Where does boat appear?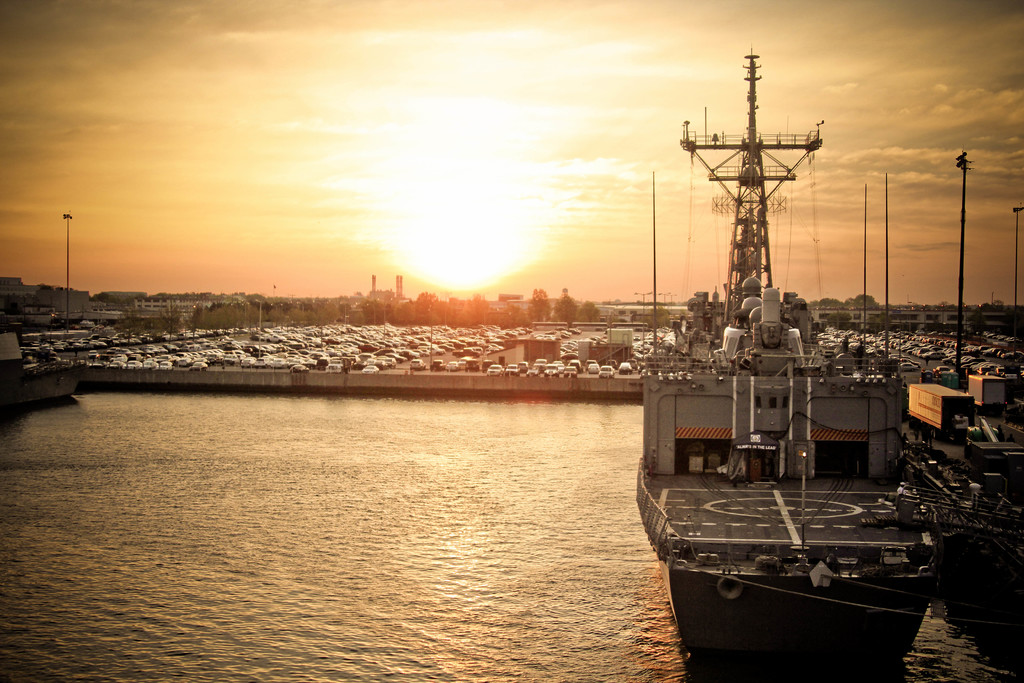
Appears at locate(623, 0, 952, 638).
